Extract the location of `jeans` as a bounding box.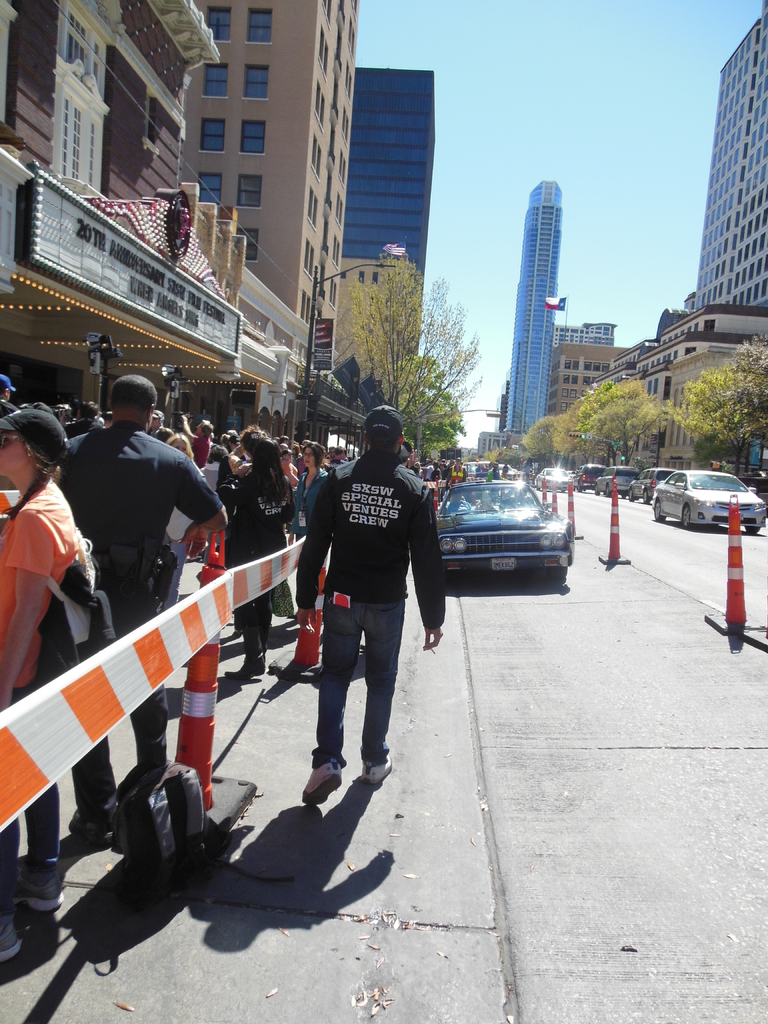
box(0, 776, 52, 879).
